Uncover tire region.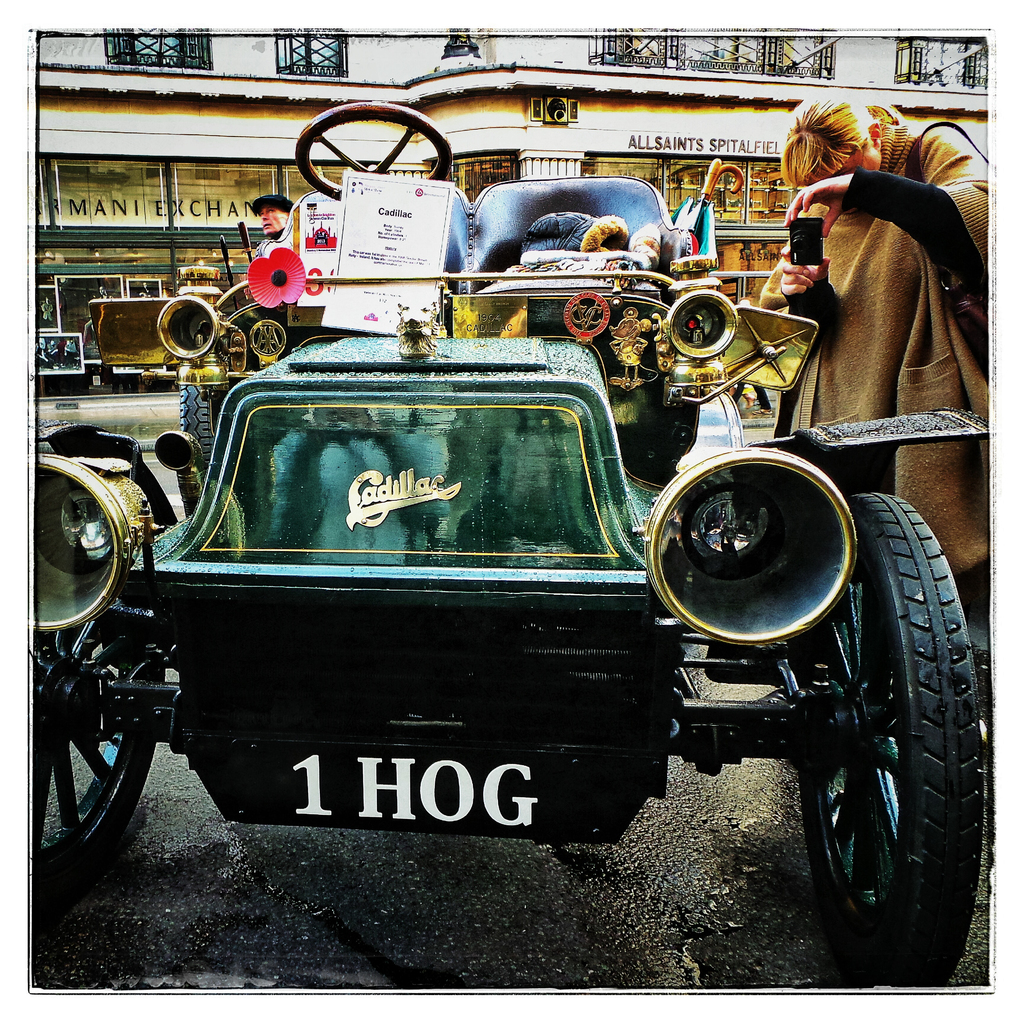
Uncovered: l=180, t=379, r=216, b=515.
